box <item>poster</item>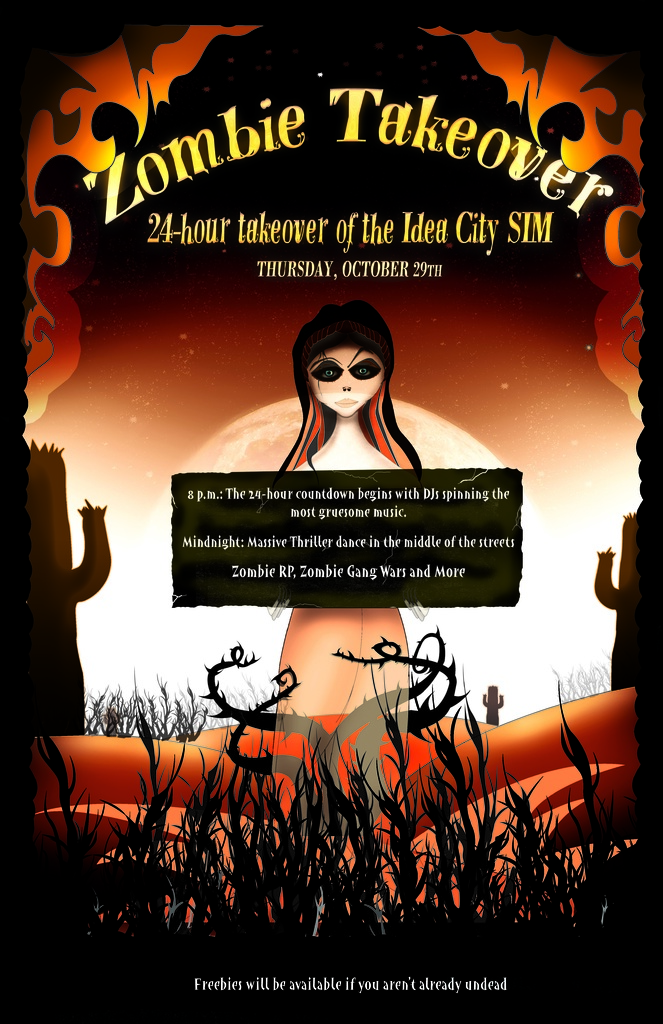
x1=2 y1=4 x2=662 y2=1022
